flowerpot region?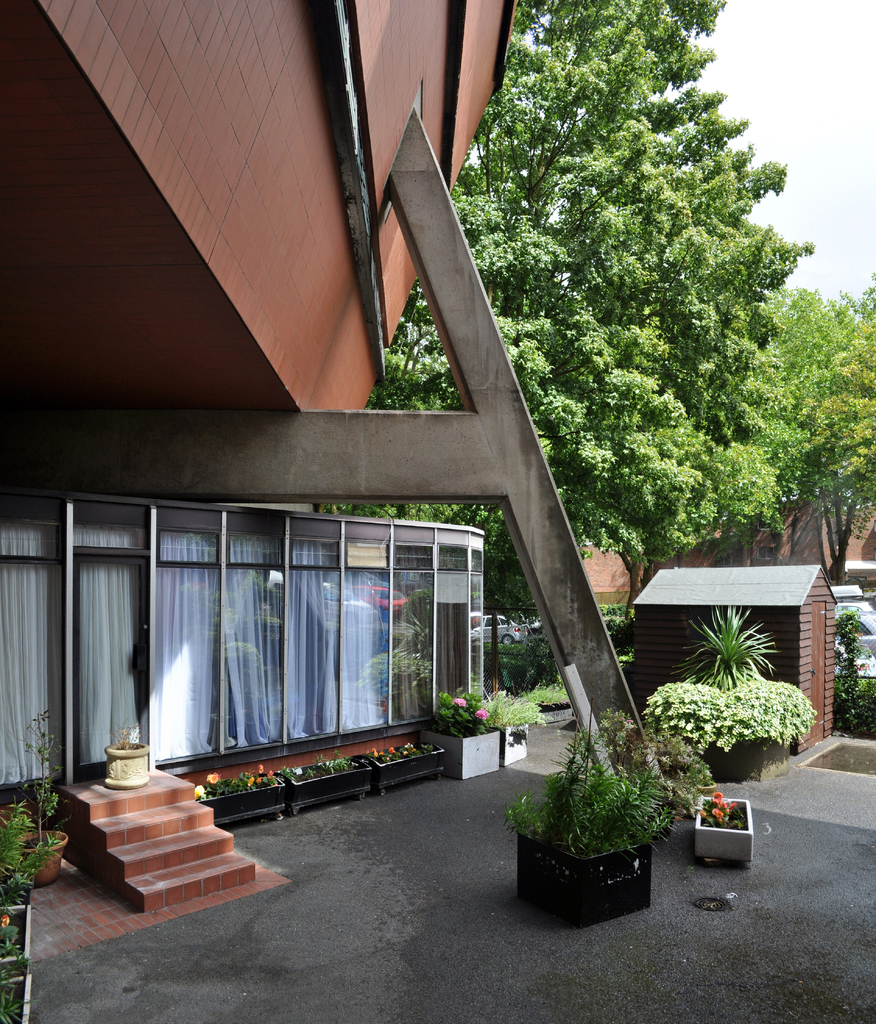
686 791 754 867
